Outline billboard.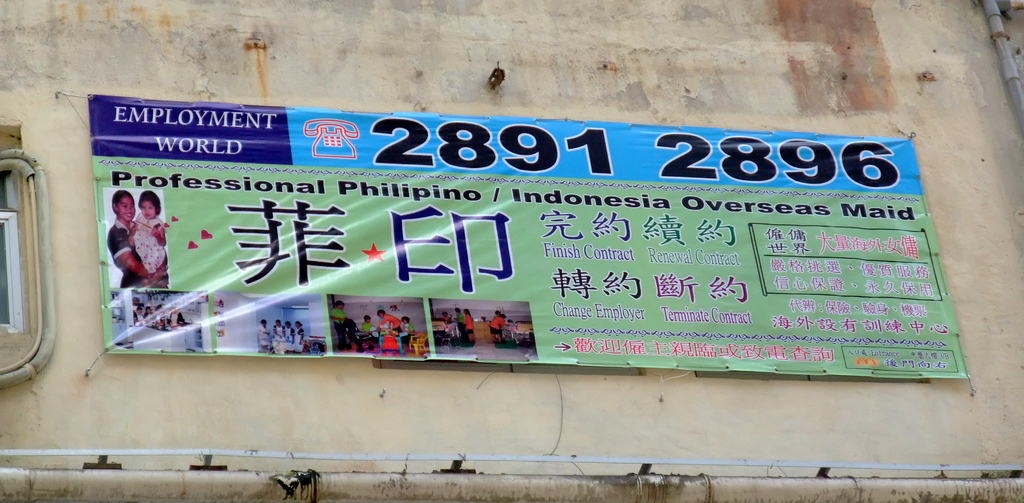
Outline: Rect(44, 100, 1005, 413).
